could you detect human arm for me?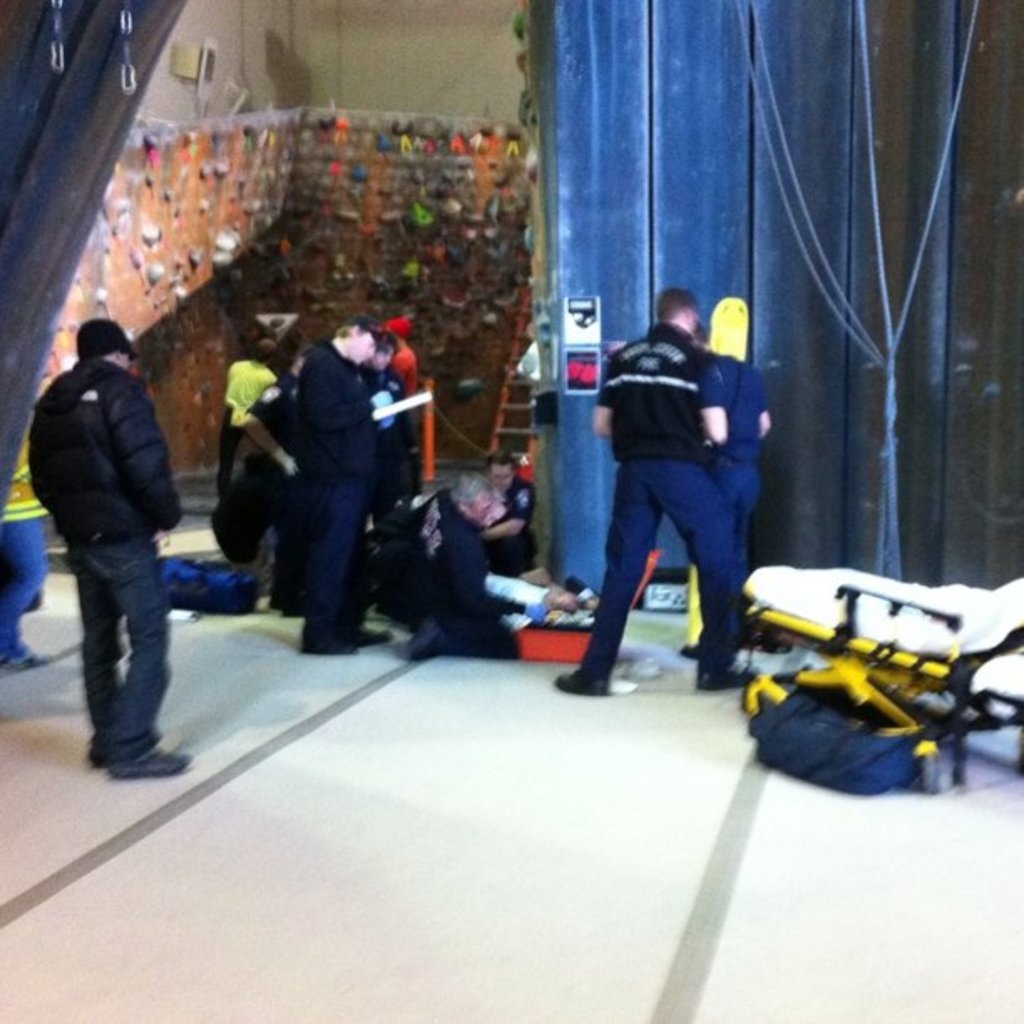
Detection result: pyautogui.locateOnScreen(460, 542, 547, 621).
